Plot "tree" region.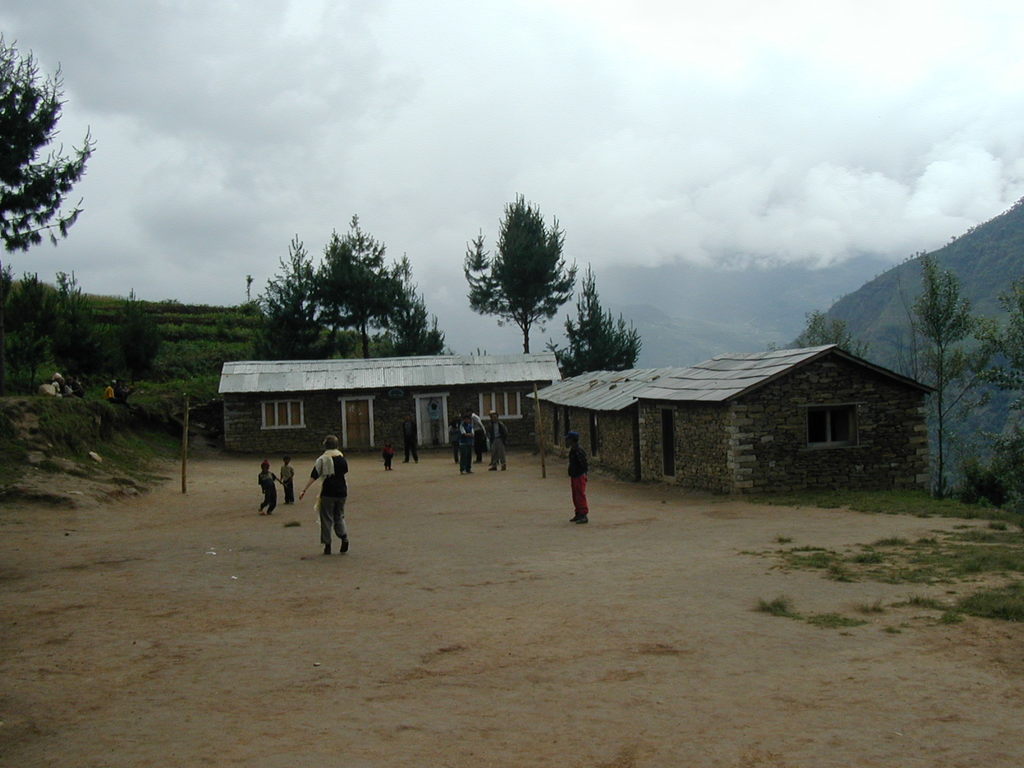
Plotted at 461/188/586/360.
